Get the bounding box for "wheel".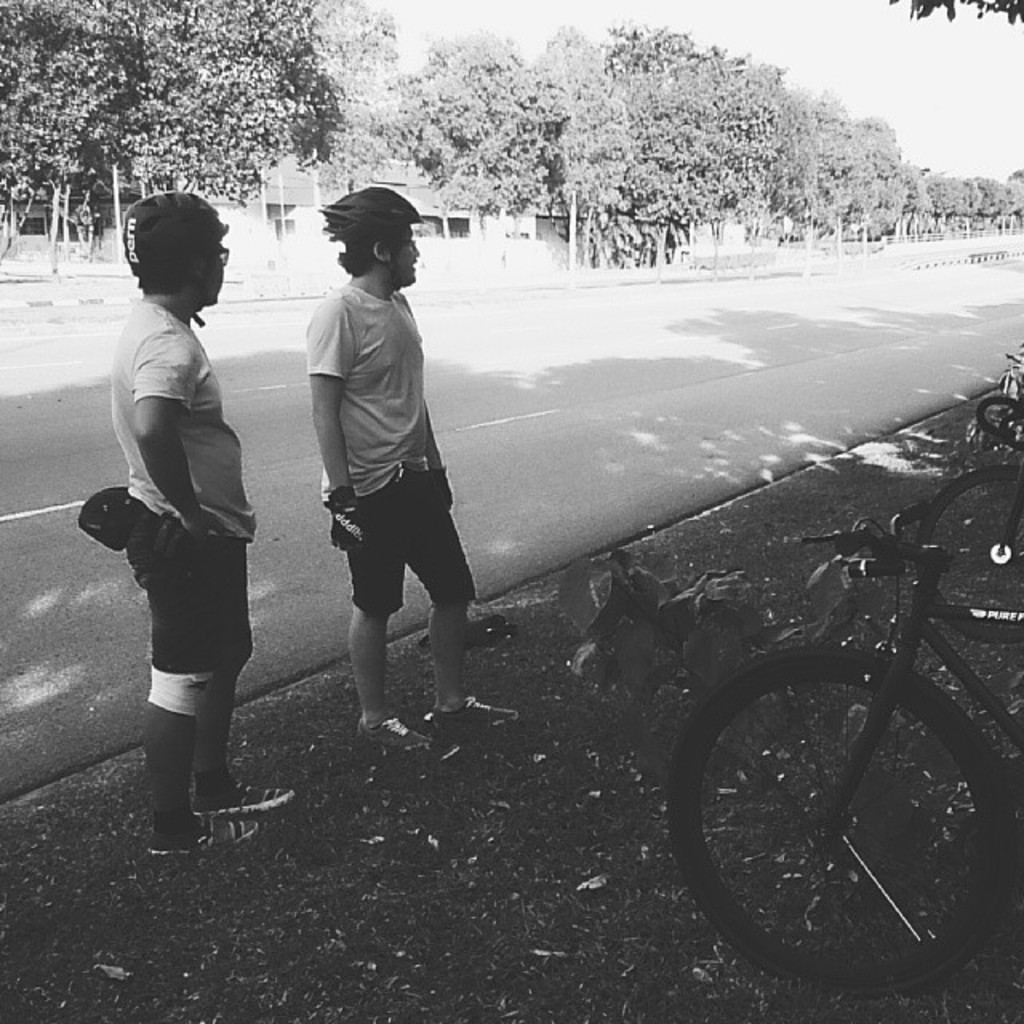
<bbox>661, 638, 1022, 1000</bbox>.
